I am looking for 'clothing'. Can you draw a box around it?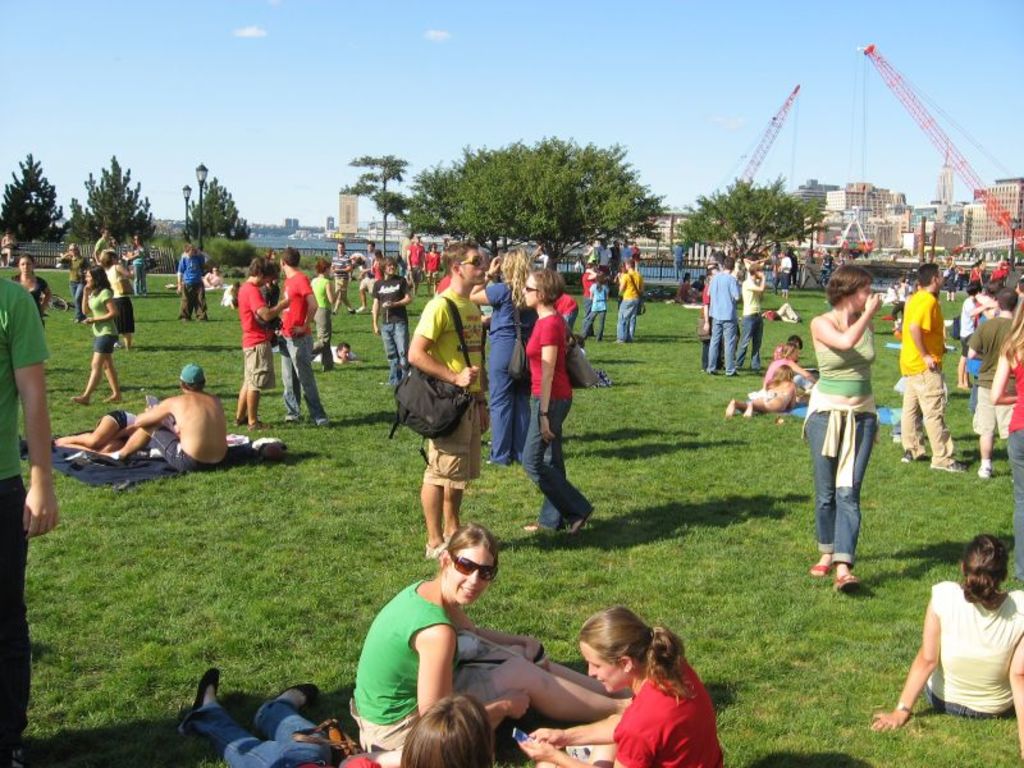
Sure, the bounding box is 321 248 351 301.
